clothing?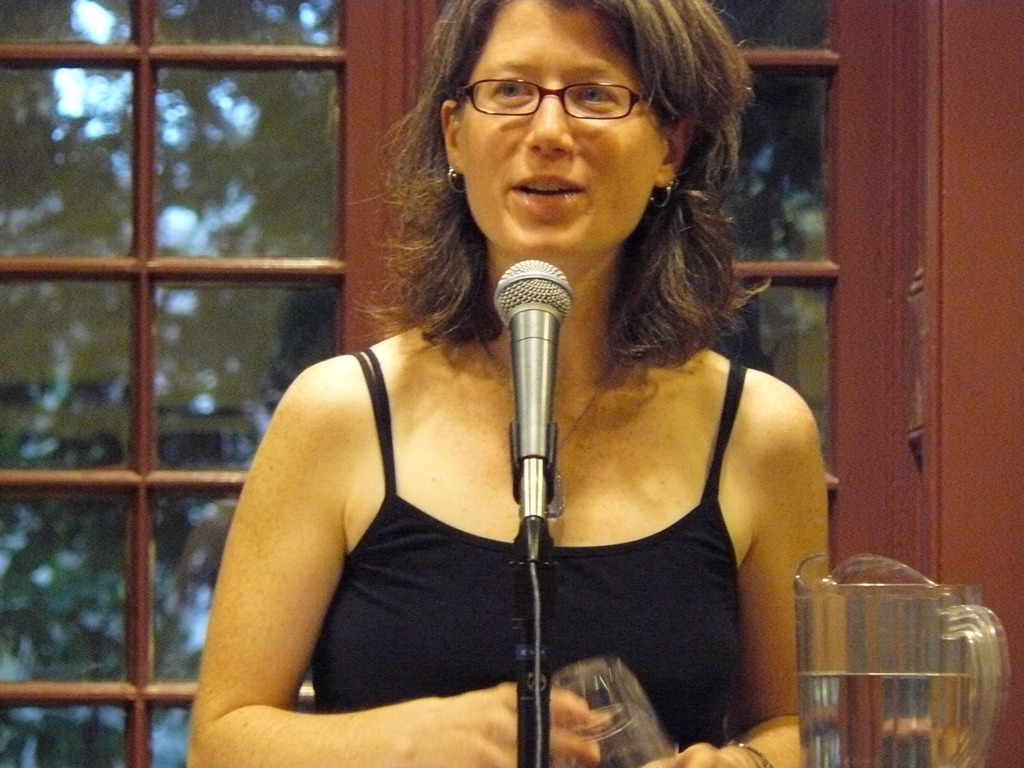
bbox=(301, 339, 744, 767)
